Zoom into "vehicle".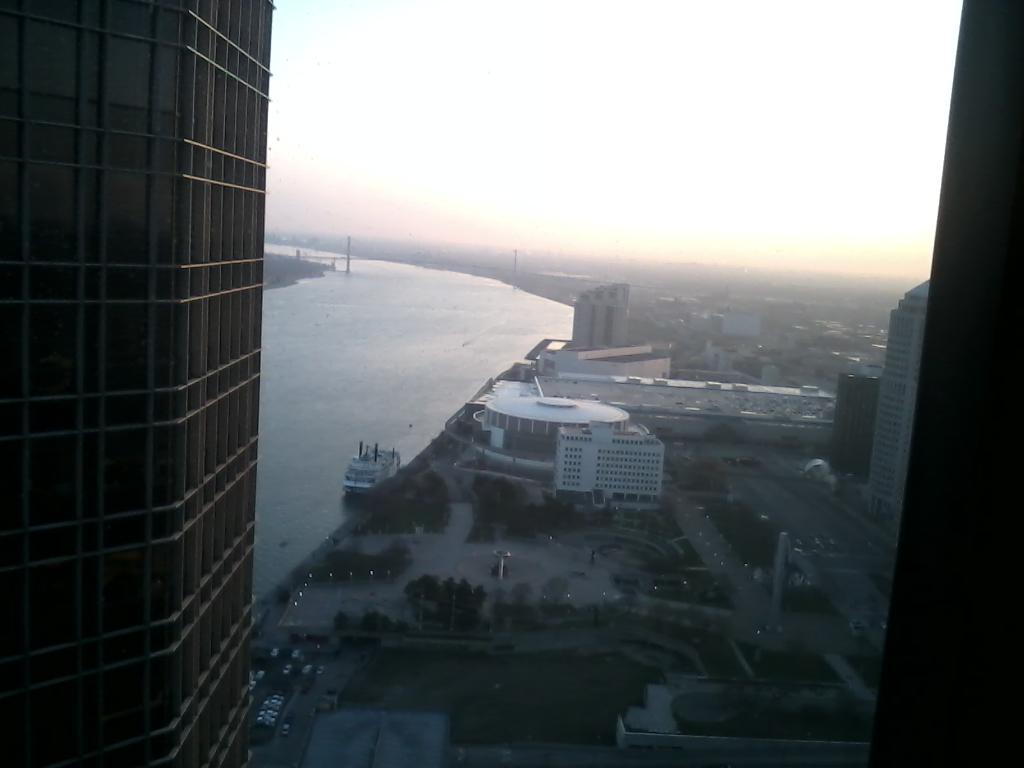
Zoom target: bbox(270, 646, 282, 655).
